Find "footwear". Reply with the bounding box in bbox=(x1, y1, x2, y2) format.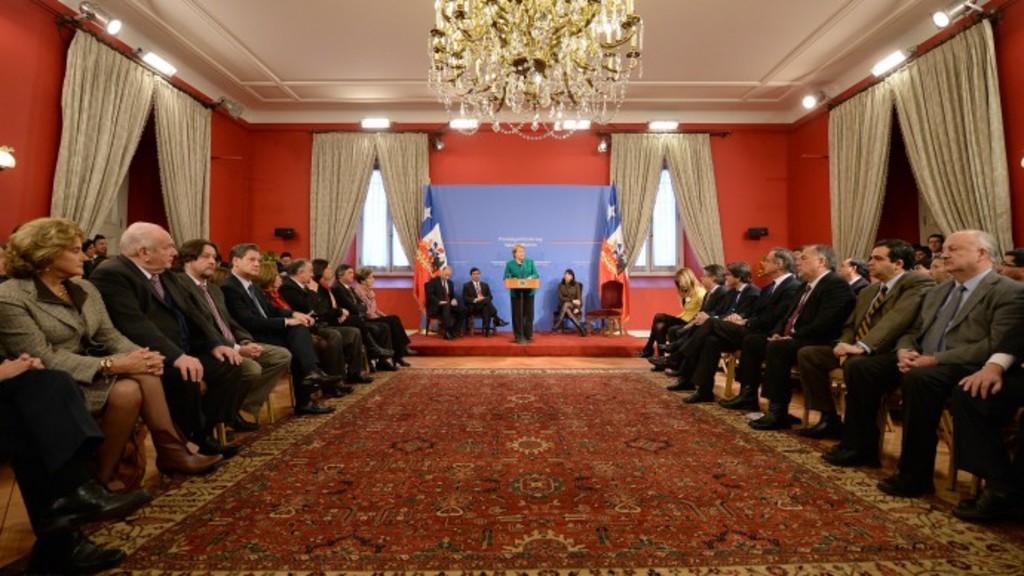
bbox=(797, 420, 828, 435).
